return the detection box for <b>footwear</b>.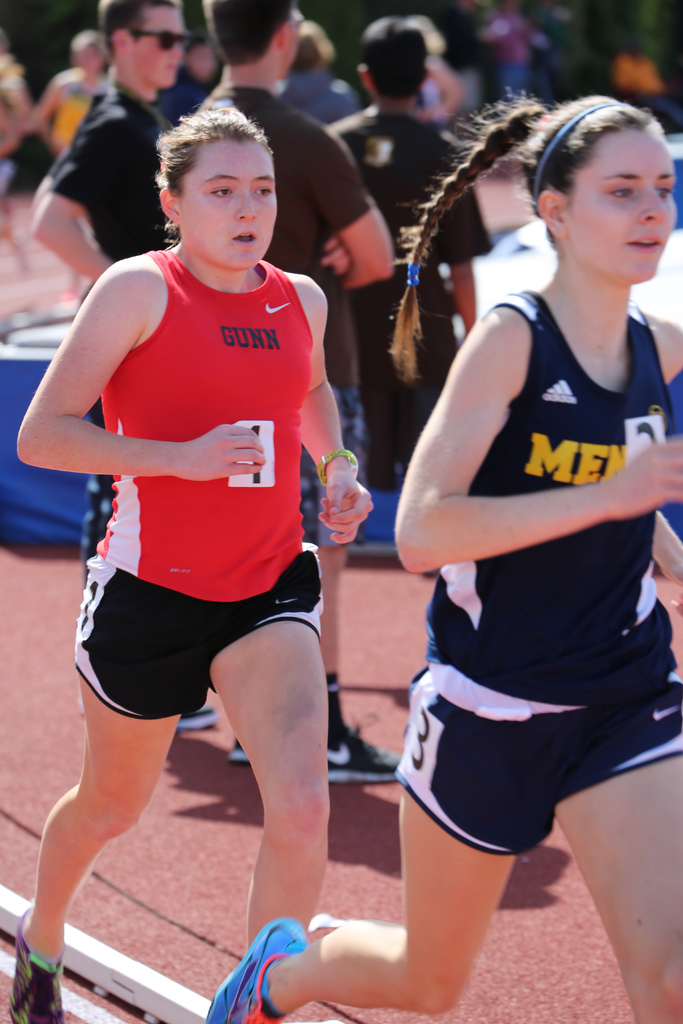
locate(230, 738, 249, 765).
